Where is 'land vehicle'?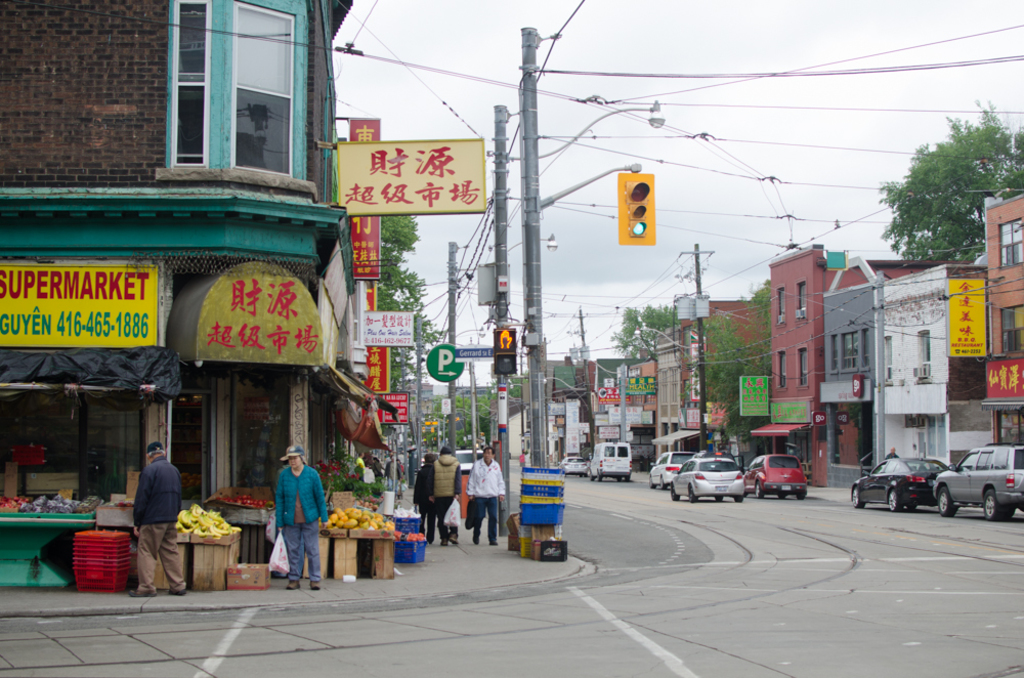
crop(741, 456, 804, 498).
